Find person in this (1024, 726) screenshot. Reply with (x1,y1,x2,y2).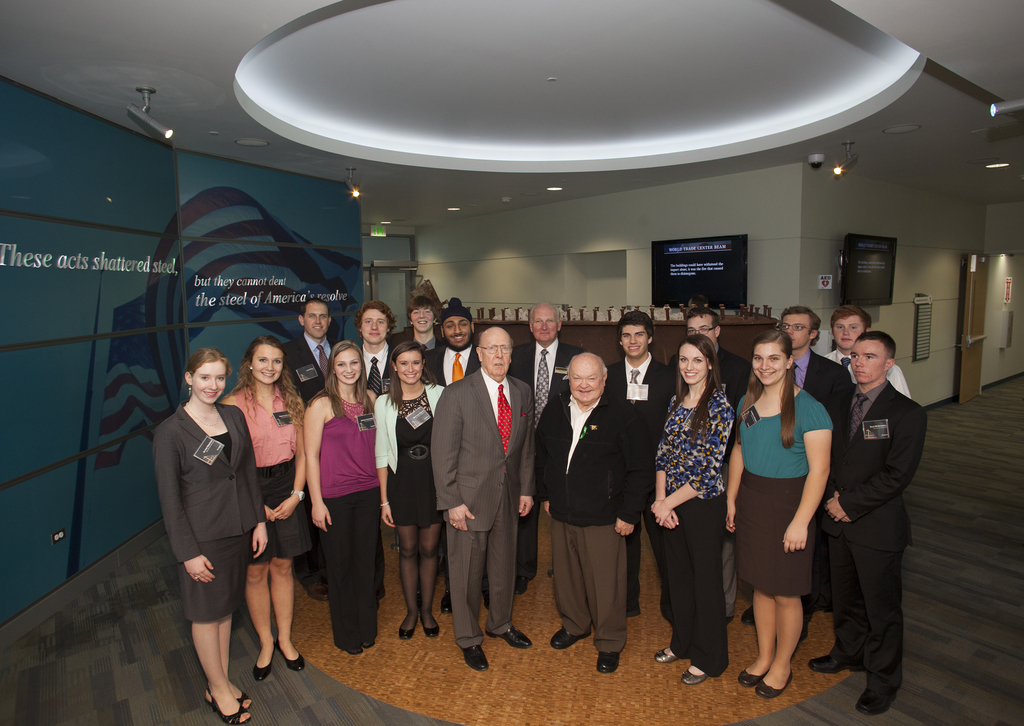
(810,331,929,714).
